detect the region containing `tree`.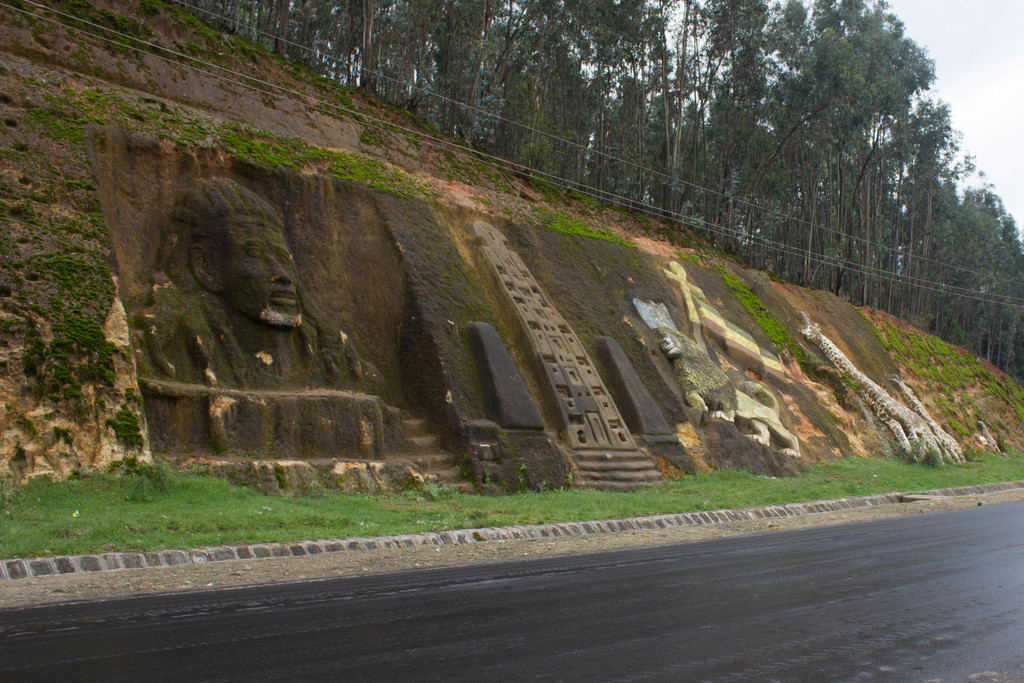
l=184, t=2, r=1020, b=375.
